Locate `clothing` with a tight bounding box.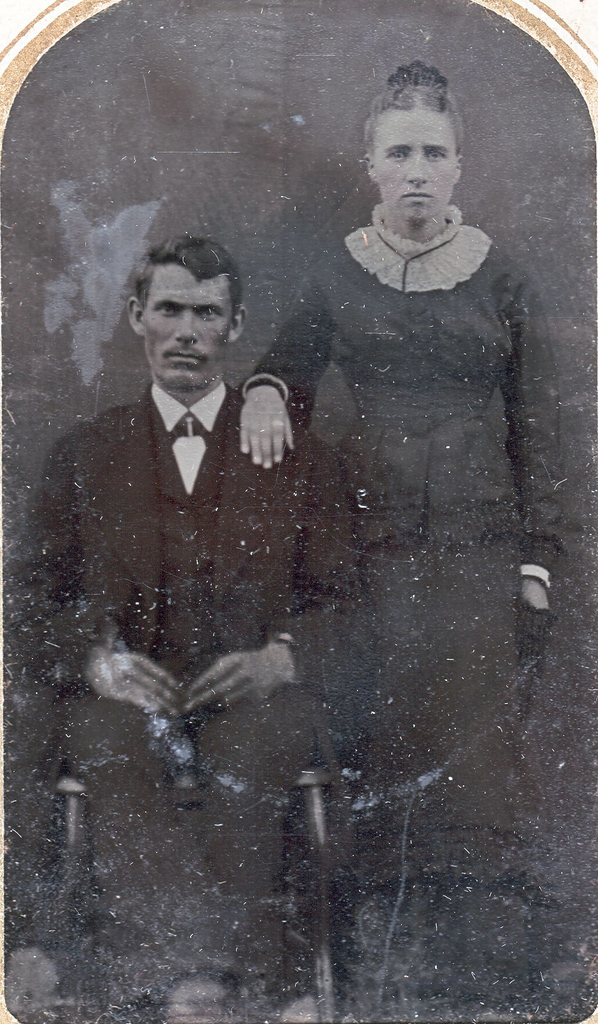
(left=238, top=200, right=565, bottom=1018).
